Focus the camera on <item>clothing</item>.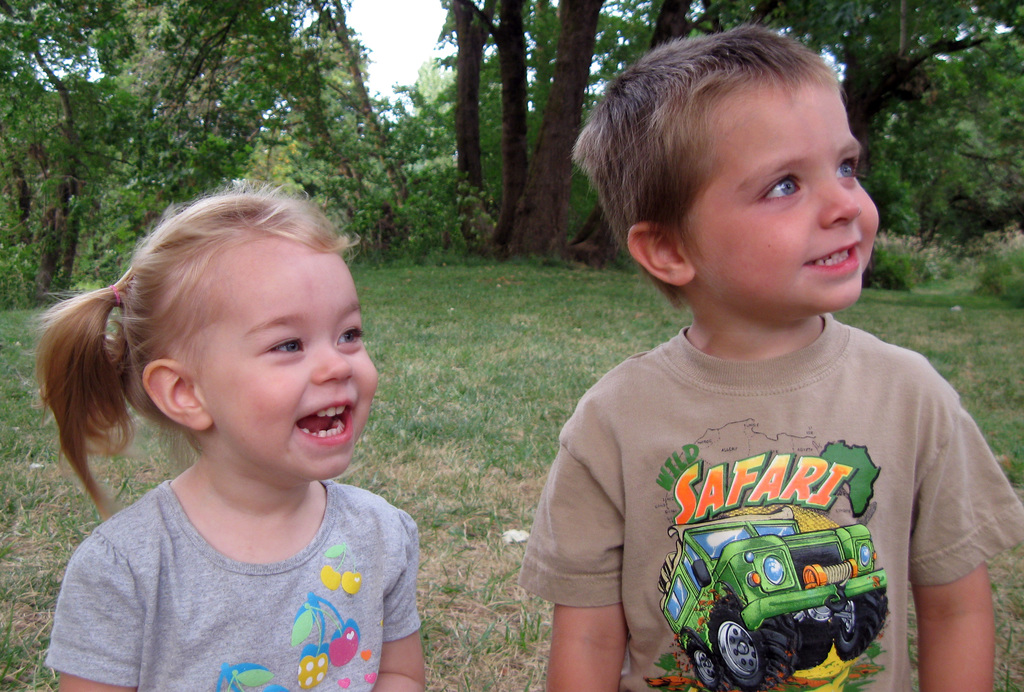
Focus region: <box>568,305,977,691</box>.
